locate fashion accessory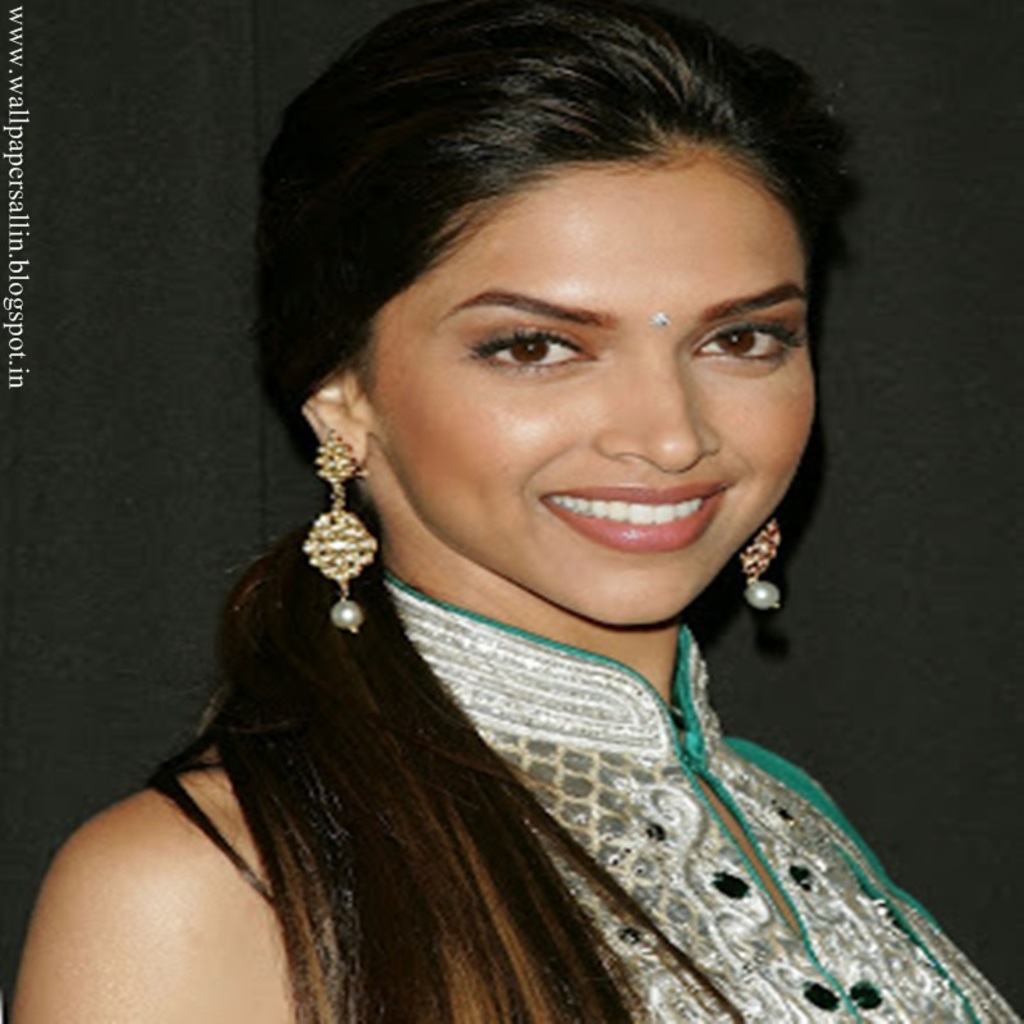
Rect(293, 422, 383, 643)
